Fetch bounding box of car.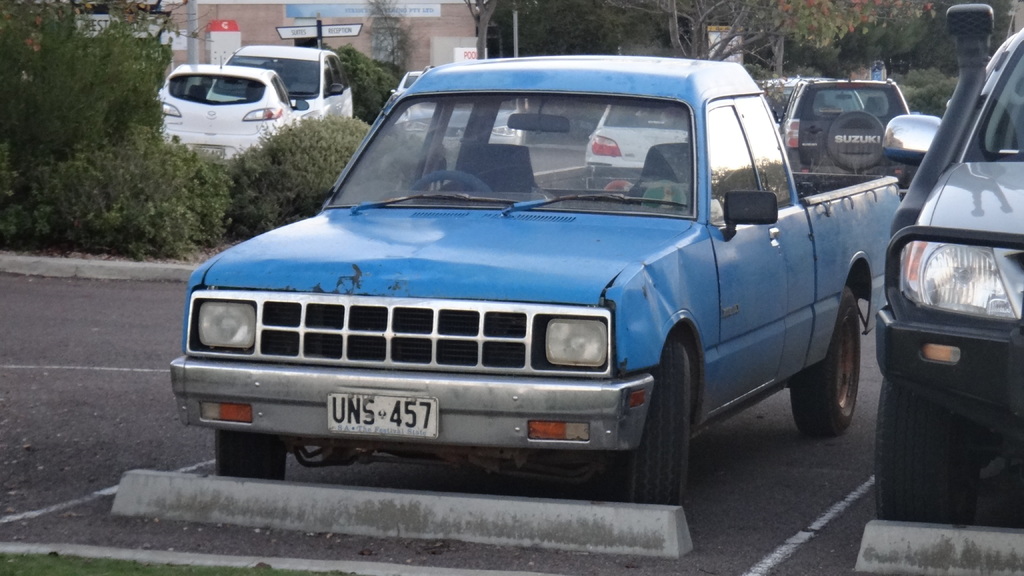
Bbox: [x1=204, y1=46, x2=354, y2=118].
